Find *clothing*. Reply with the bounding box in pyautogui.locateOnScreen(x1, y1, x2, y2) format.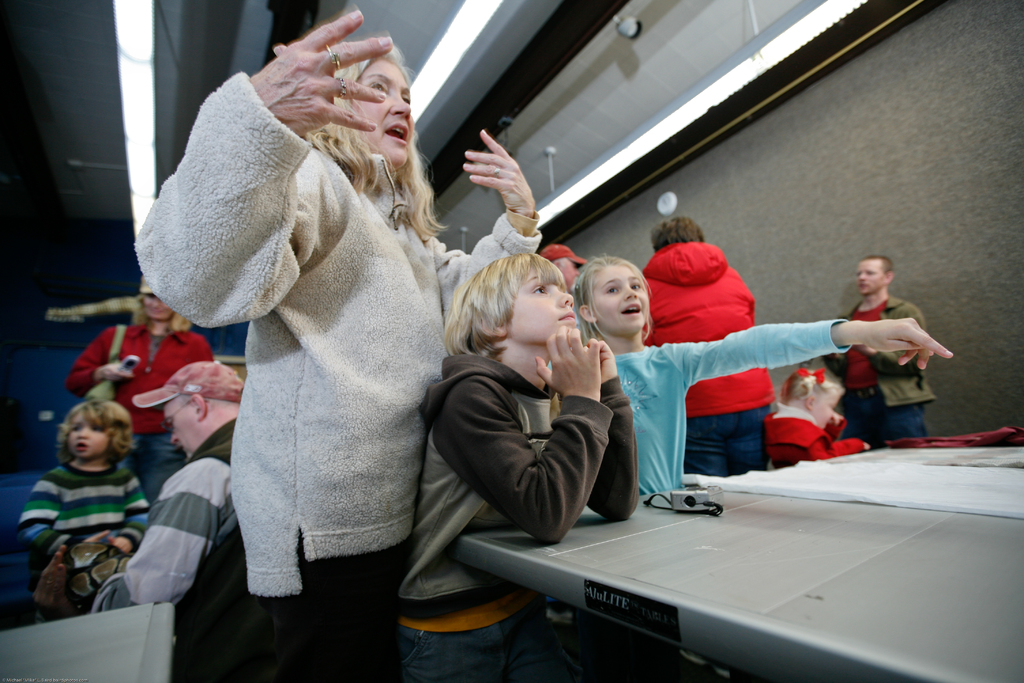
pyautogui.locateOnScreen(93, 411, 258, 612).
